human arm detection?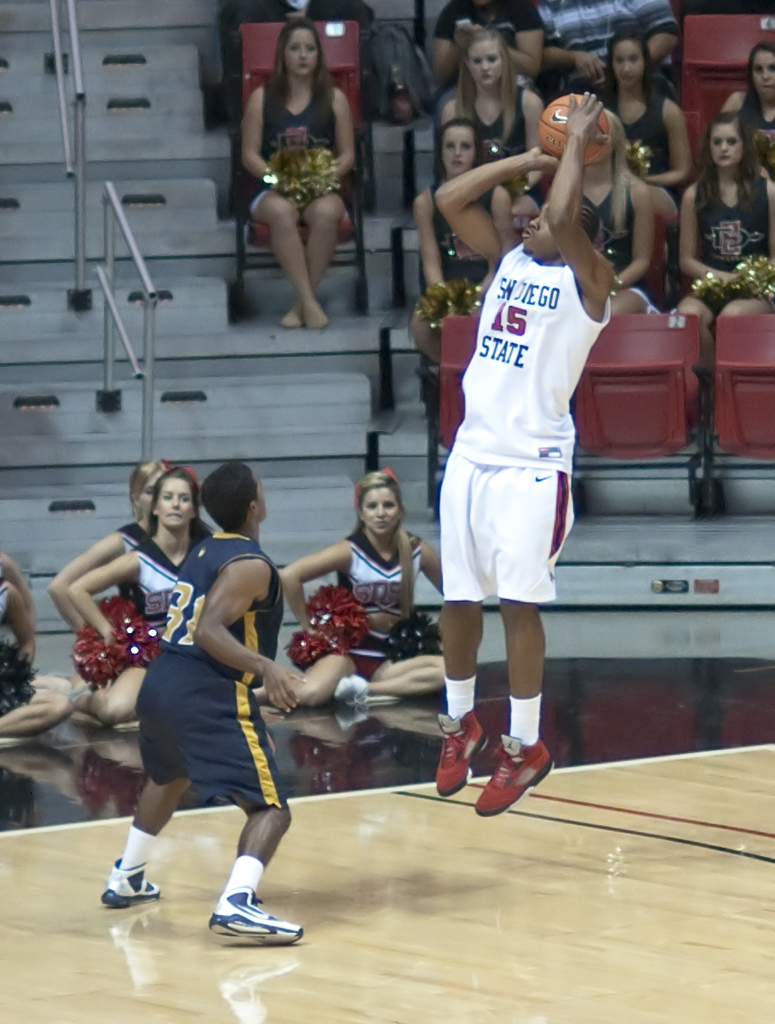
[539,89,620,321]
